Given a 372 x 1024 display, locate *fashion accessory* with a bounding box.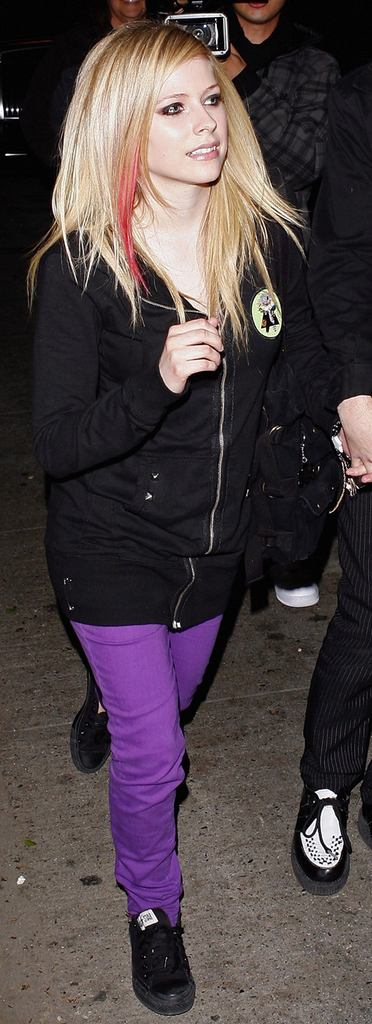
Located: crop(291, 787, 353, 892).
